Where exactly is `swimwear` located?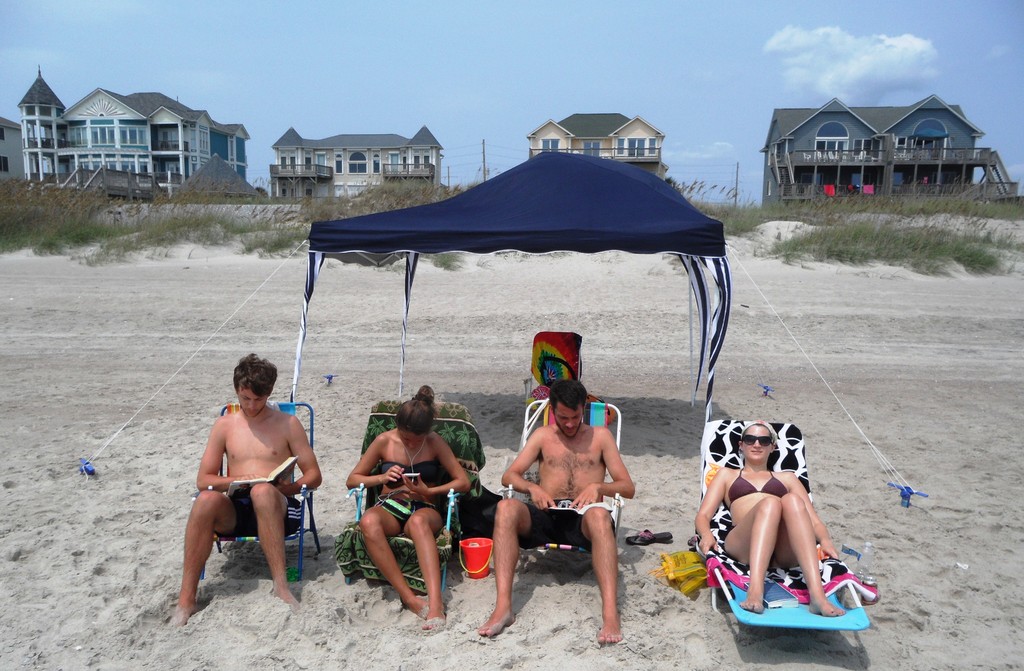
Its bounding box is 721, 465, 786, 505.
